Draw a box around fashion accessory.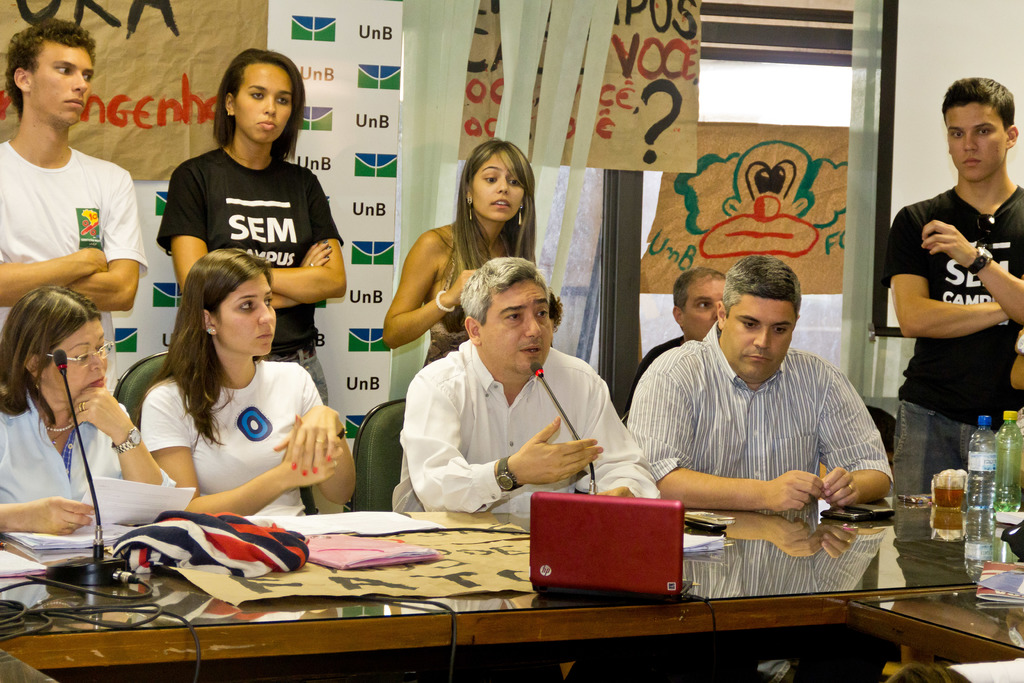
bbox=[966, 247, 994, 274].
